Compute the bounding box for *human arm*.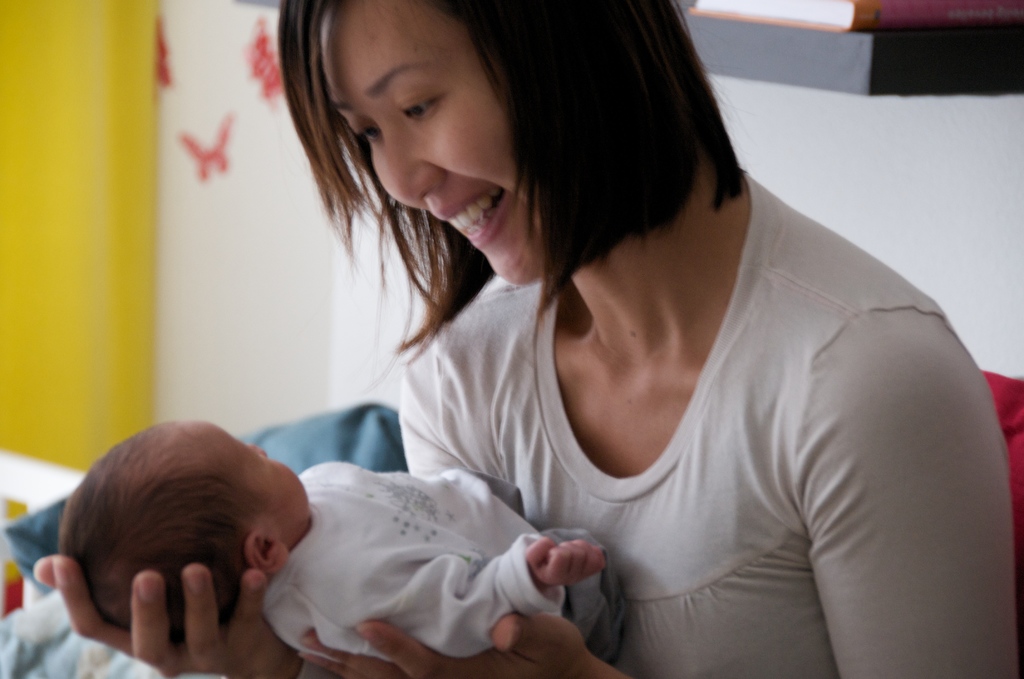
(x1=15, y1=263, x2=499, y2=678).
